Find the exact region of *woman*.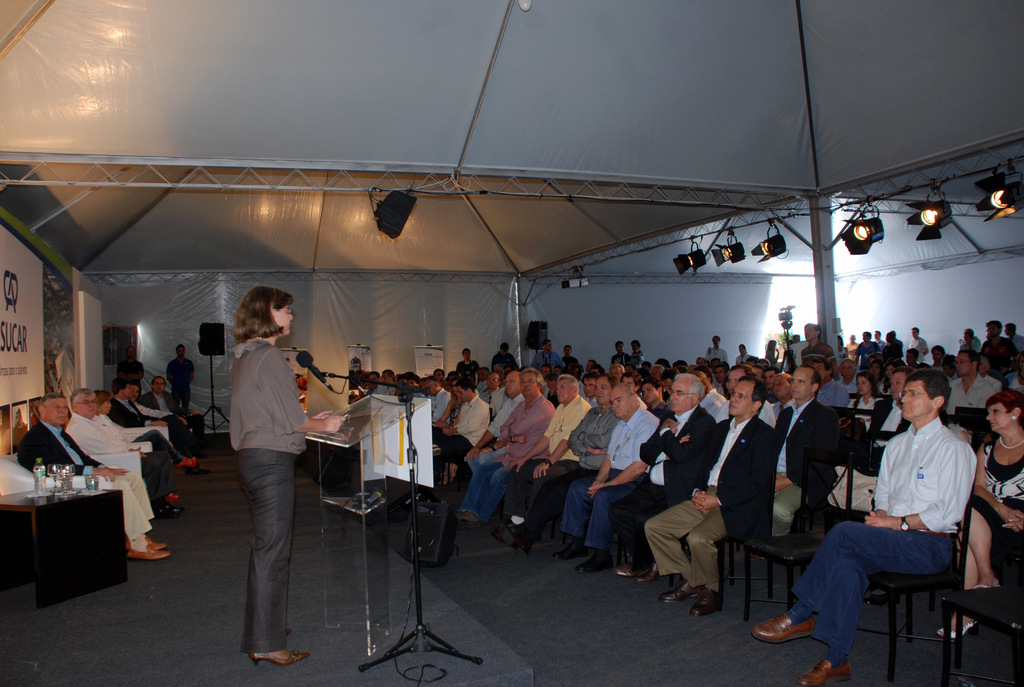
Exact region: Rect(938, 385, 1023, 642).
